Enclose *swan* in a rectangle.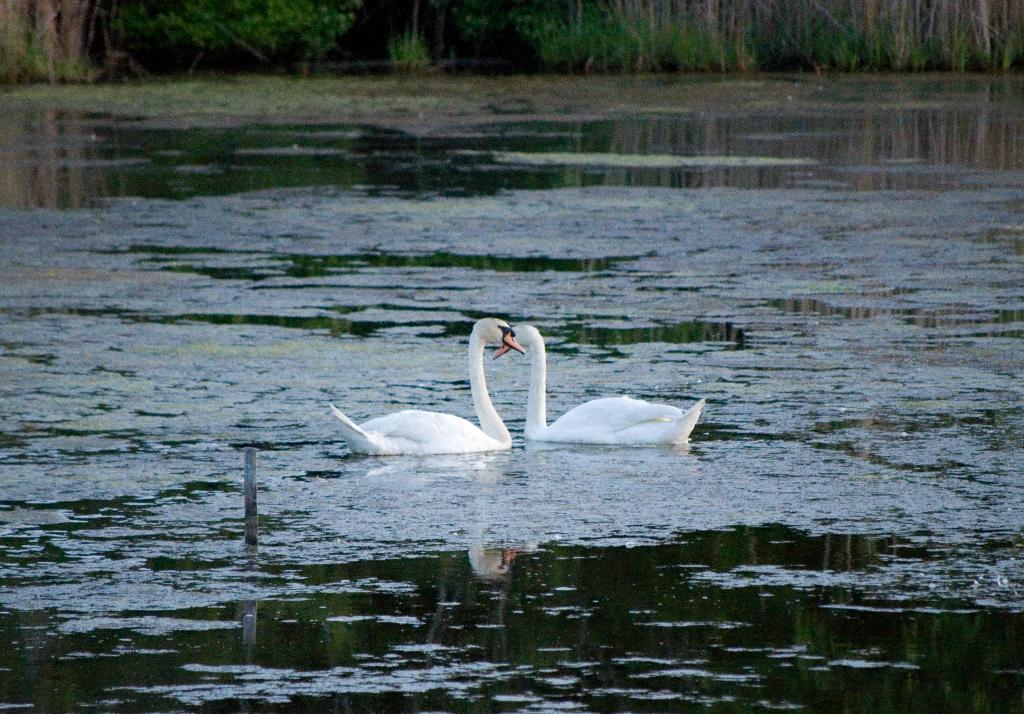
[x1=326, y1=318, x2=525, y2=451].
